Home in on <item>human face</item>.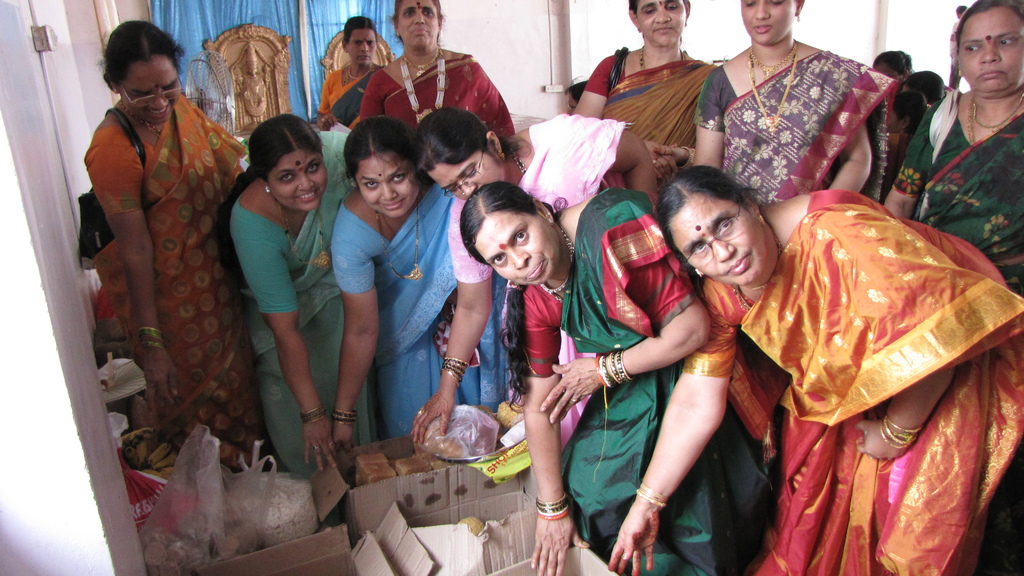
Homed in at [x1=737, y1=0, x2=796, y2=46].
